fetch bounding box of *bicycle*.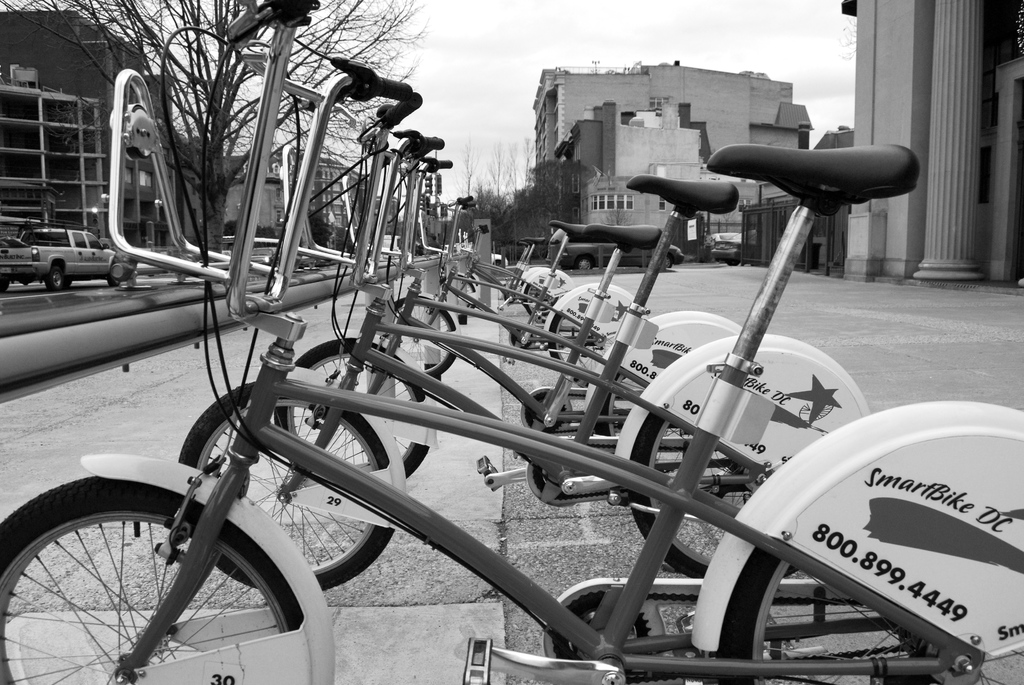
Bbox: (x1=424, y1=230, x2=540, y2=315).
